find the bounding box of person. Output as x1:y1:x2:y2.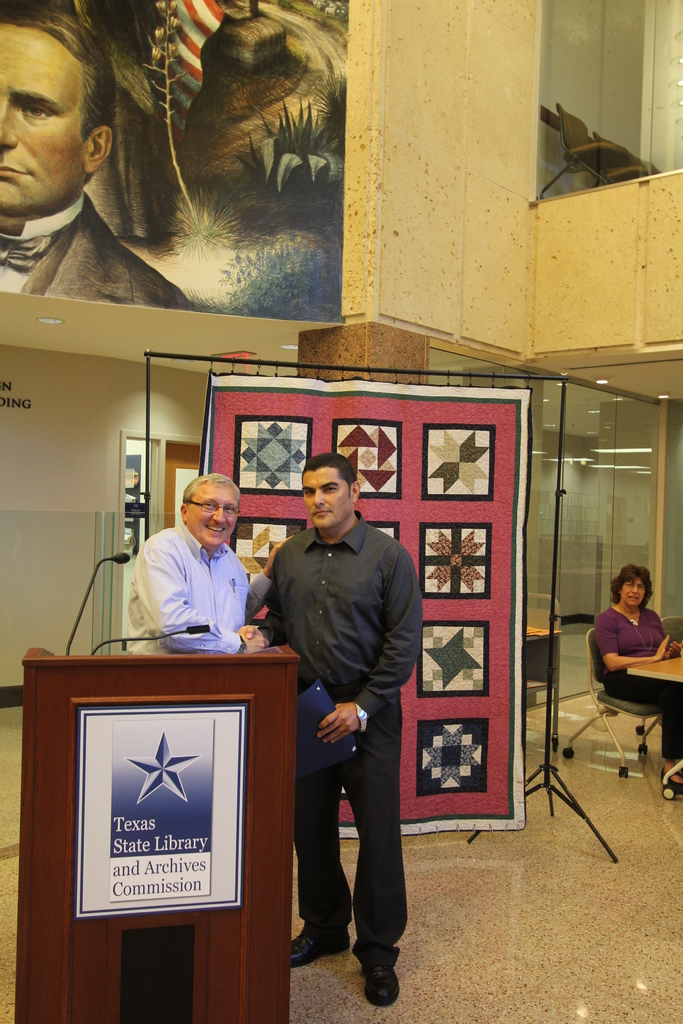
587:553:675:788.
